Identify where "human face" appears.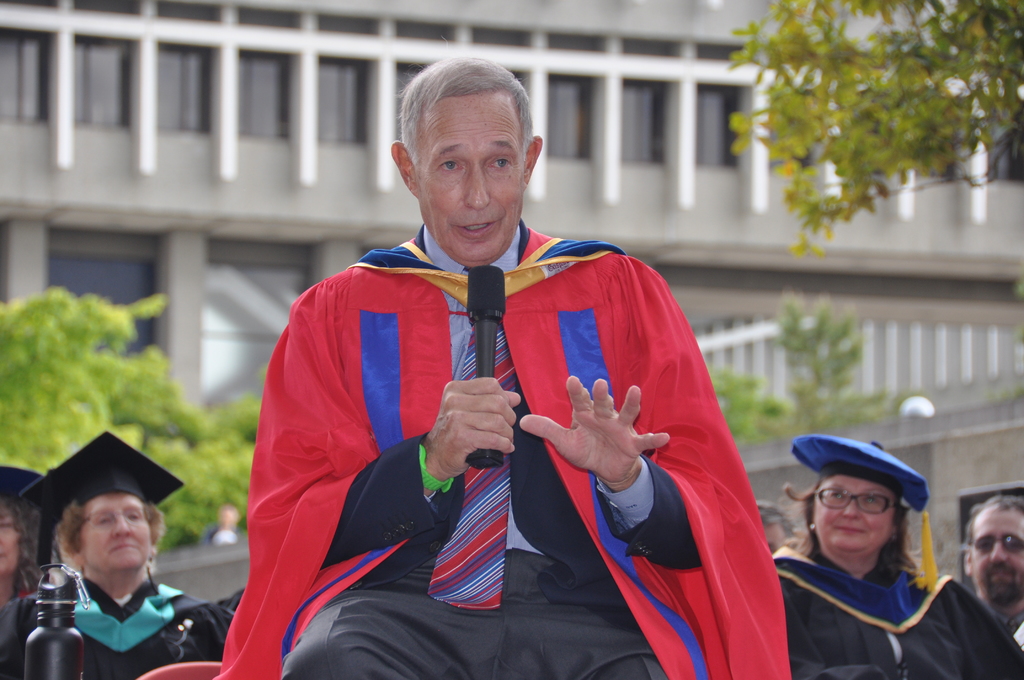
Appears at pyautogui.locateOnScreen(0, 500, 29, 579).
